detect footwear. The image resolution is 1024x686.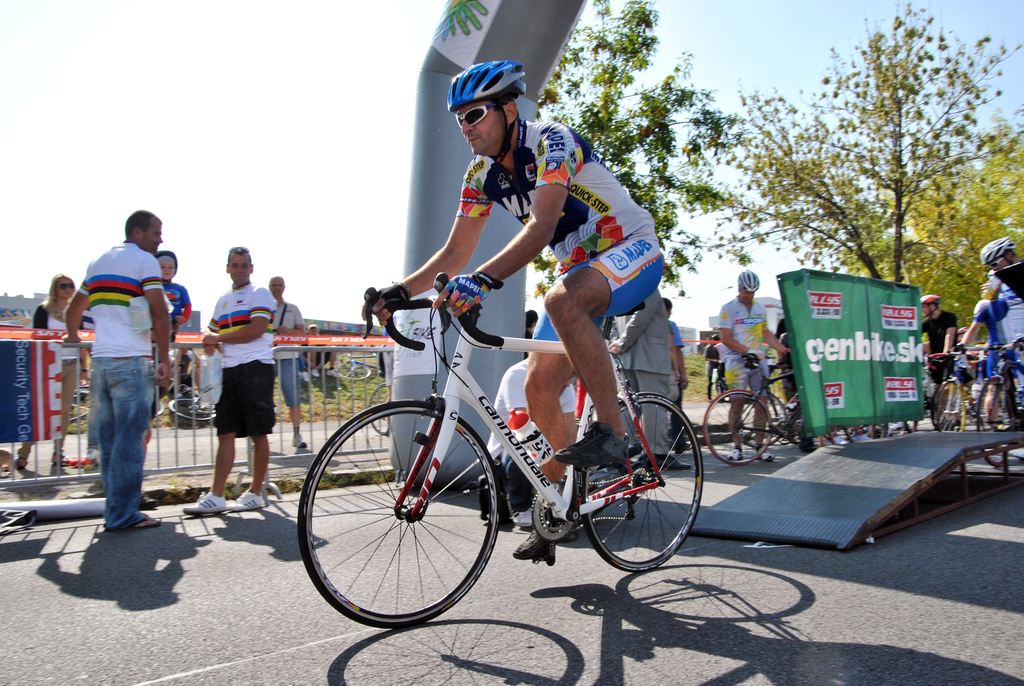
bbox=[724, 446, 742, 462].
